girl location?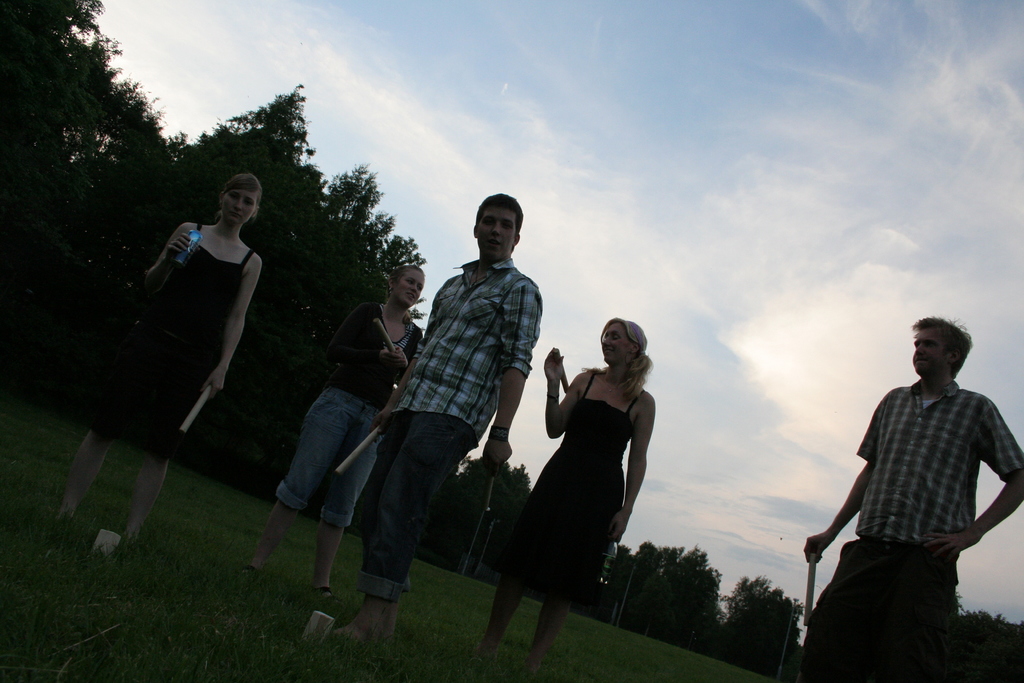
60 179 264 550
